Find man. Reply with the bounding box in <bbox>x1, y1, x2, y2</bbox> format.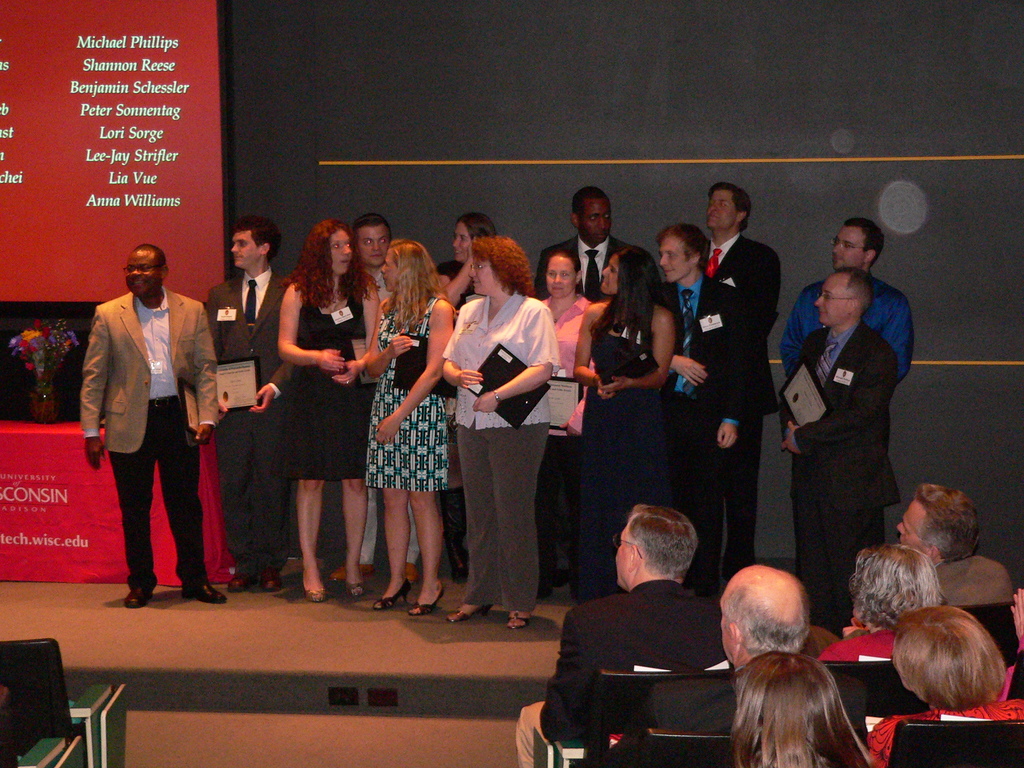
<bbox>652, 225, 761, 598</bbox>.
